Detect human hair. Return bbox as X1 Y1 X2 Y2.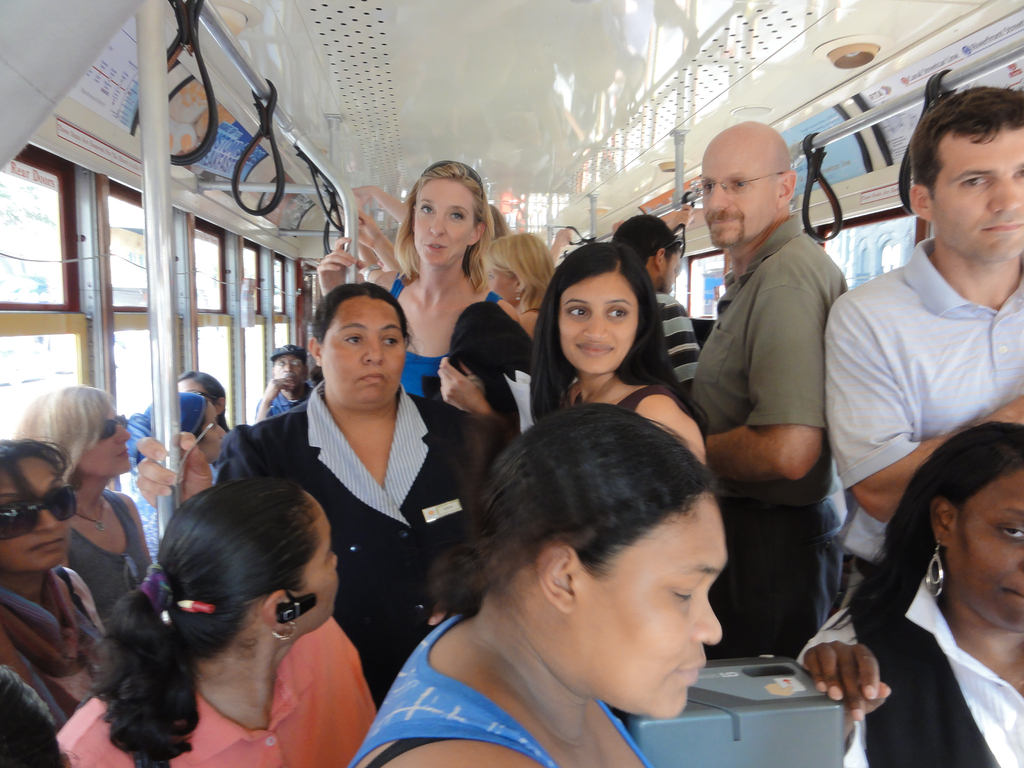
0 666 74 767.
